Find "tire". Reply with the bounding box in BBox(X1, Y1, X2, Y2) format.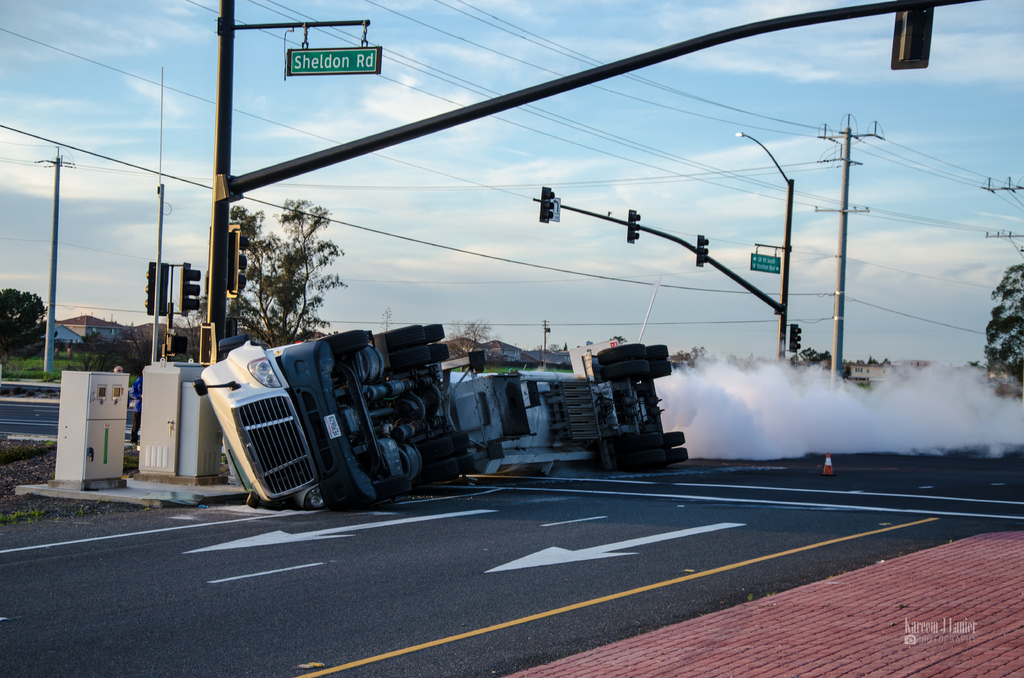
BBox(664, 430, 688, 447).
